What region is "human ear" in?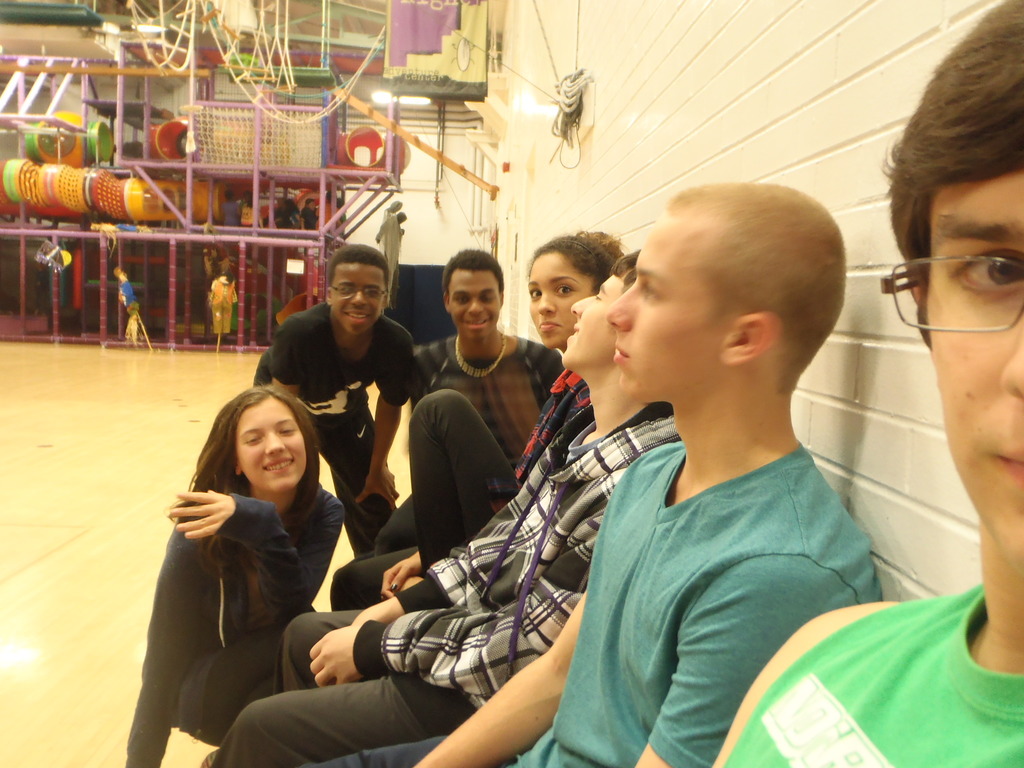
region(232, 457, 241, 476).
